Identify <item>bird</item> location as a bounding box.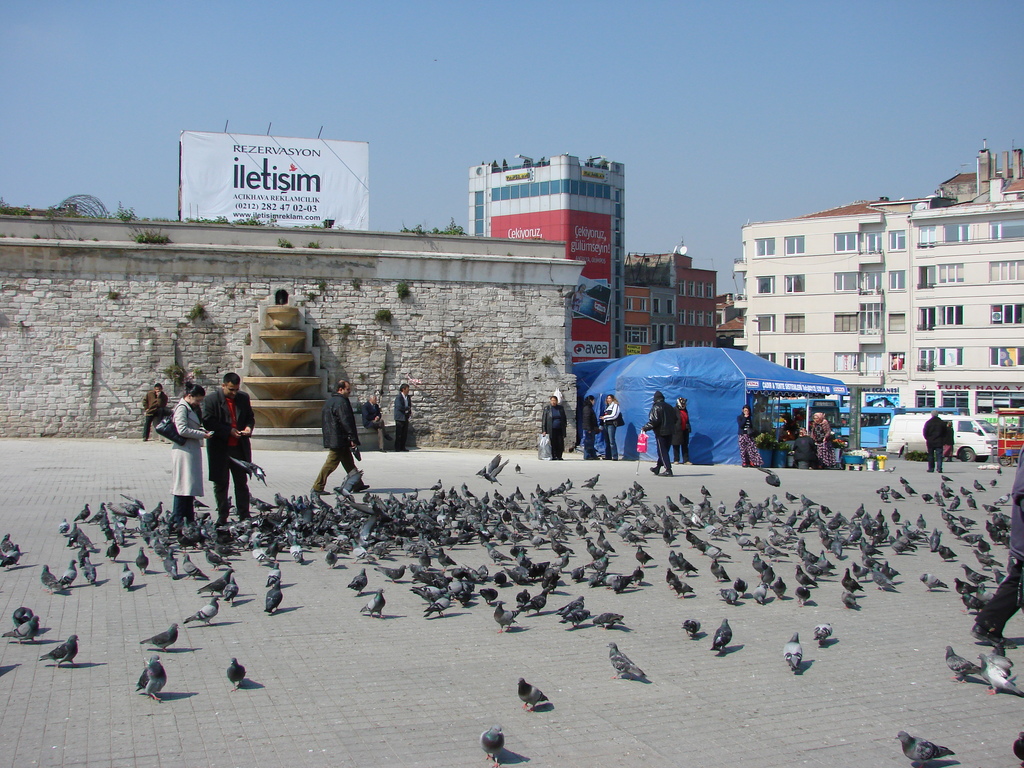
pyautogui.locateOnScreen(139, 621, 182, 654).
